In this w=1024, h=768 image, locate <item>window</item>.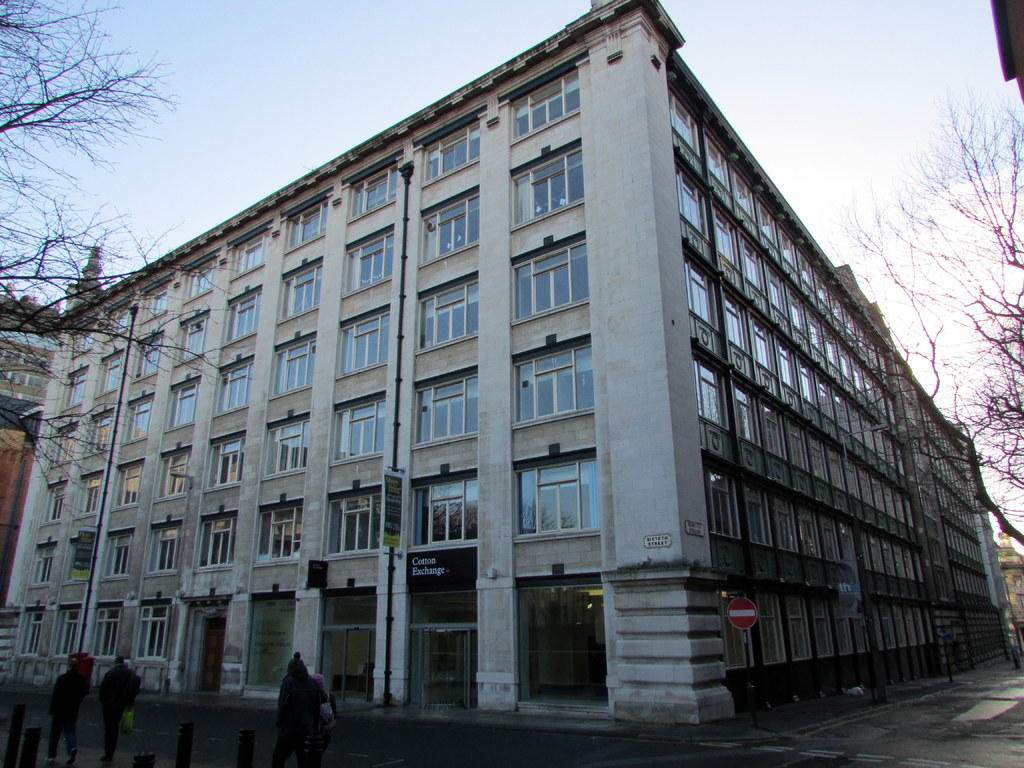
Bounding box: detection(420, 122, 481, 186).
